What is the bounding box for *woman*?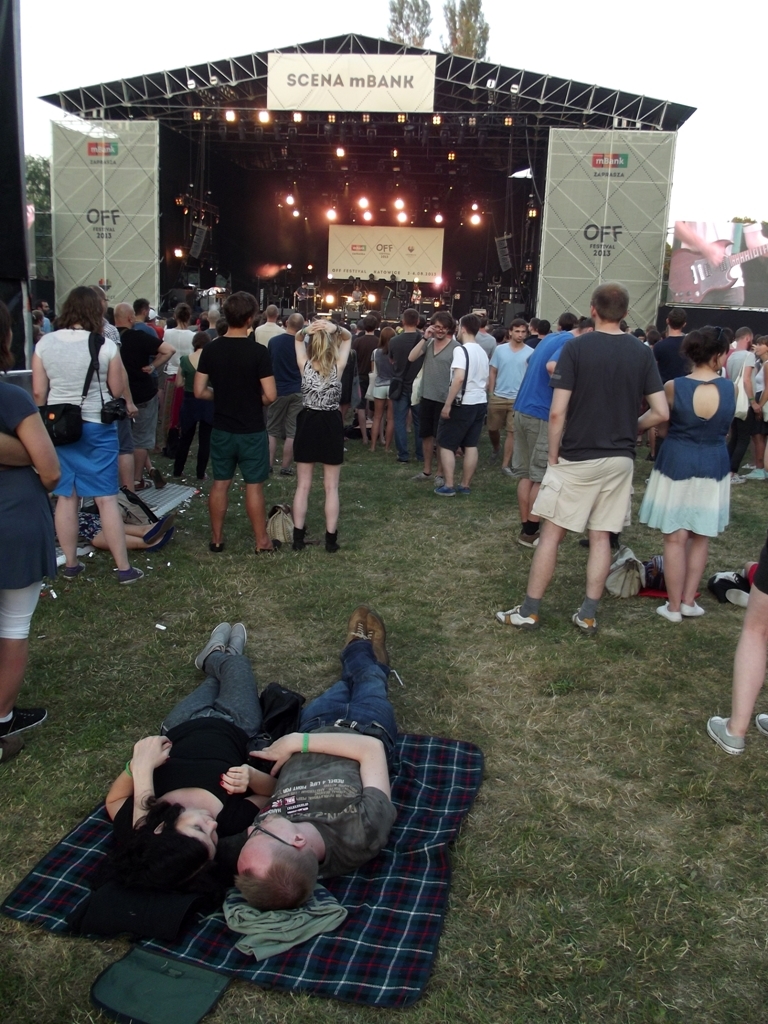
[left=287, top=322, right=351, bottom=551].
